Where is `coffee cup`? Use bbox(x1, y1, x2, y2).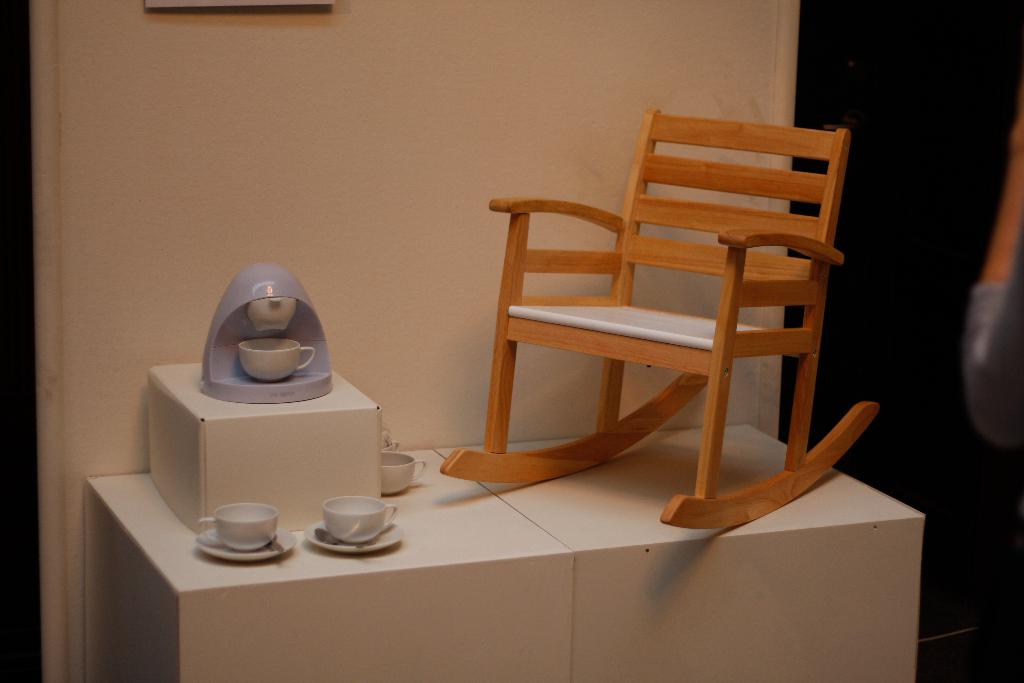
bbox(236, 334, 316, 382).
